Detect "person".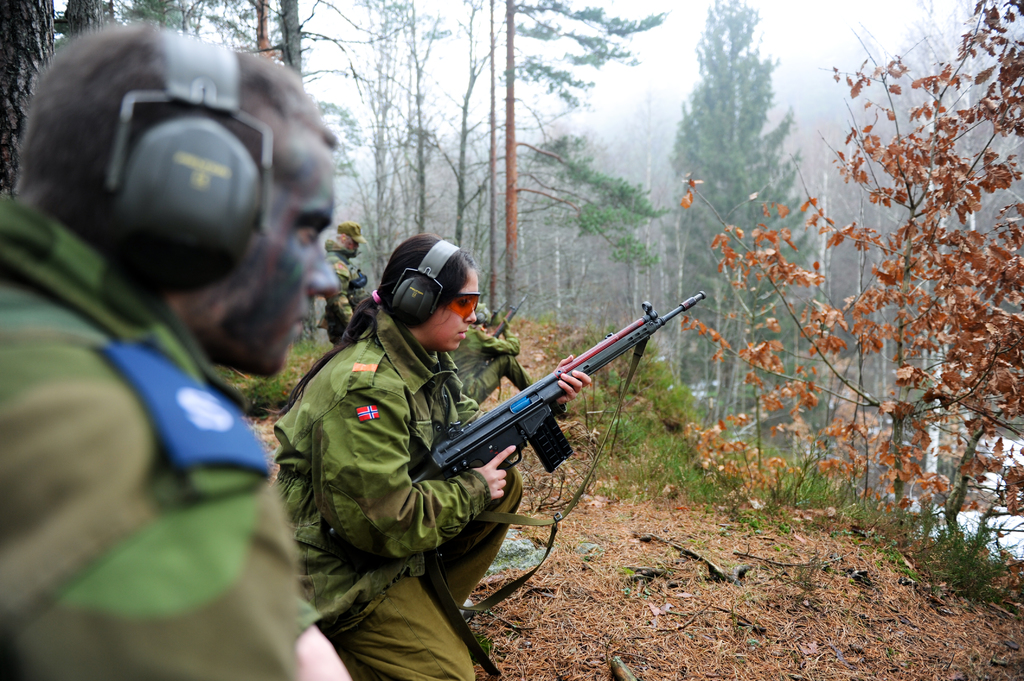
Detected at detection(318, 248, 537, 645).
